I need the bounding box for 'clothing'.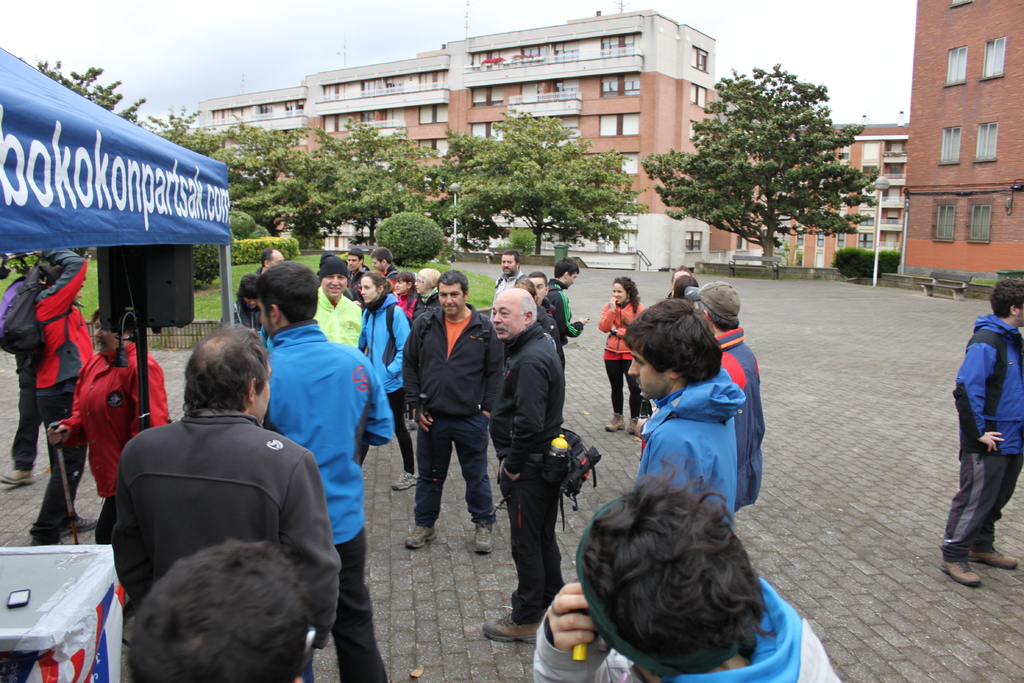
Here it is: locate(56, 352, 173, 546).
